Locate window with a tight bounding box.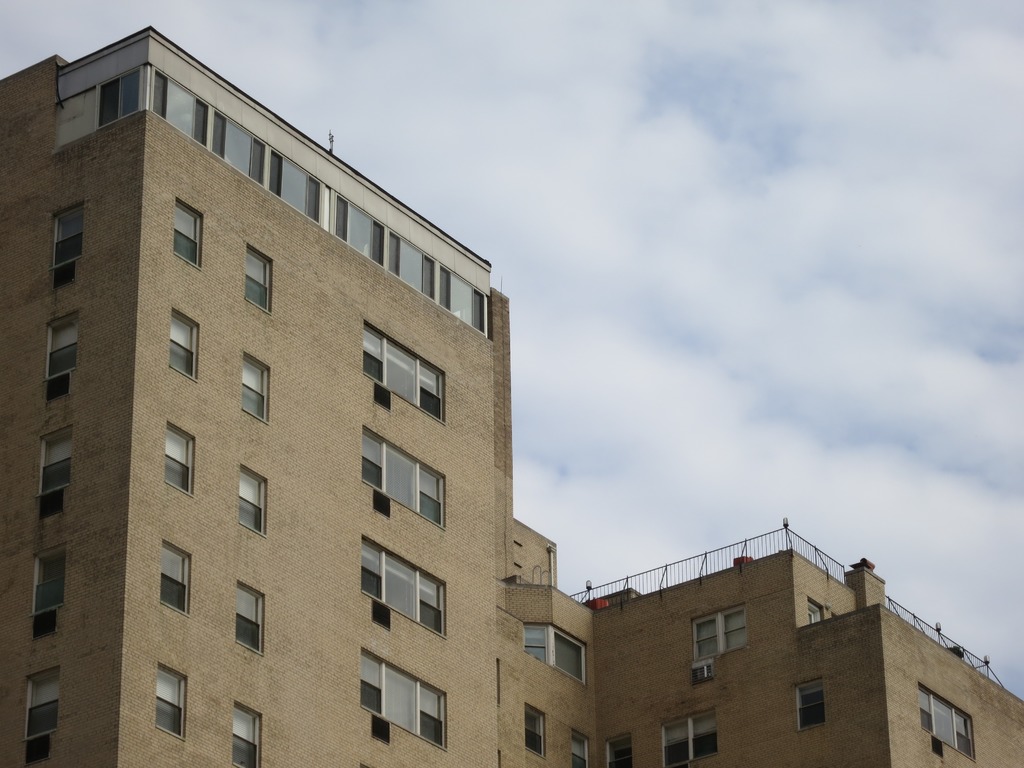
locate(243, 244, 275, 315).
